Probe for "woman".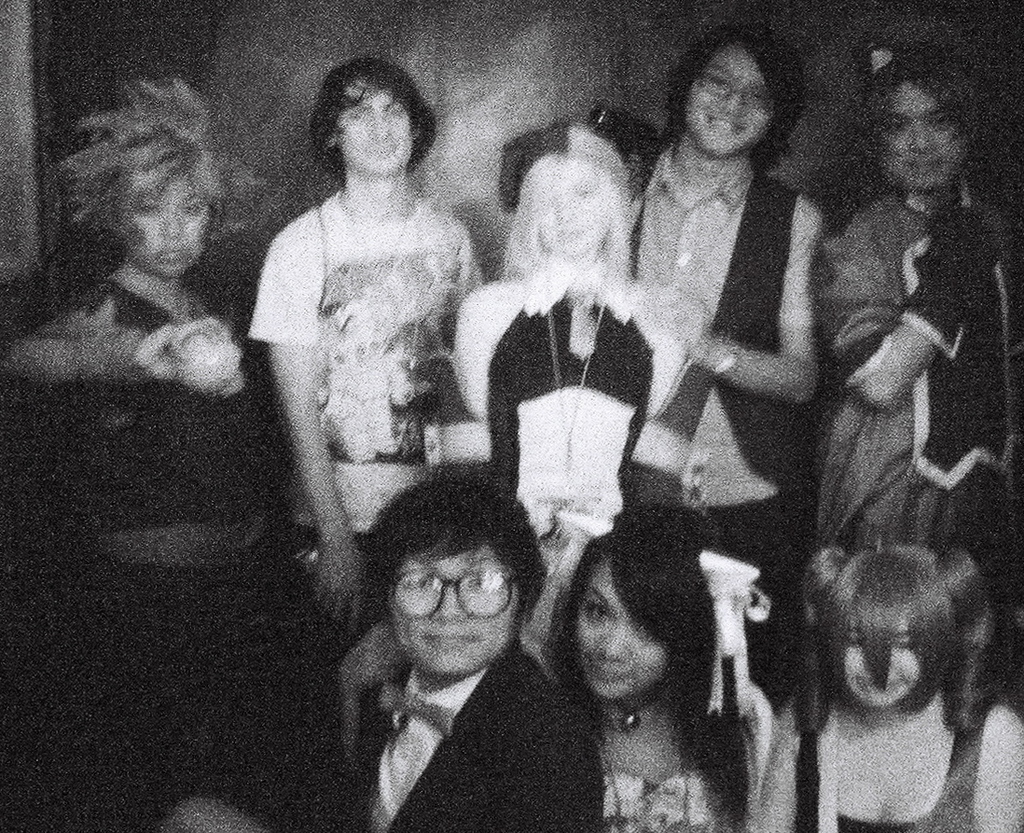
Probe result: bbox=(733, 550, 1023, 832).
